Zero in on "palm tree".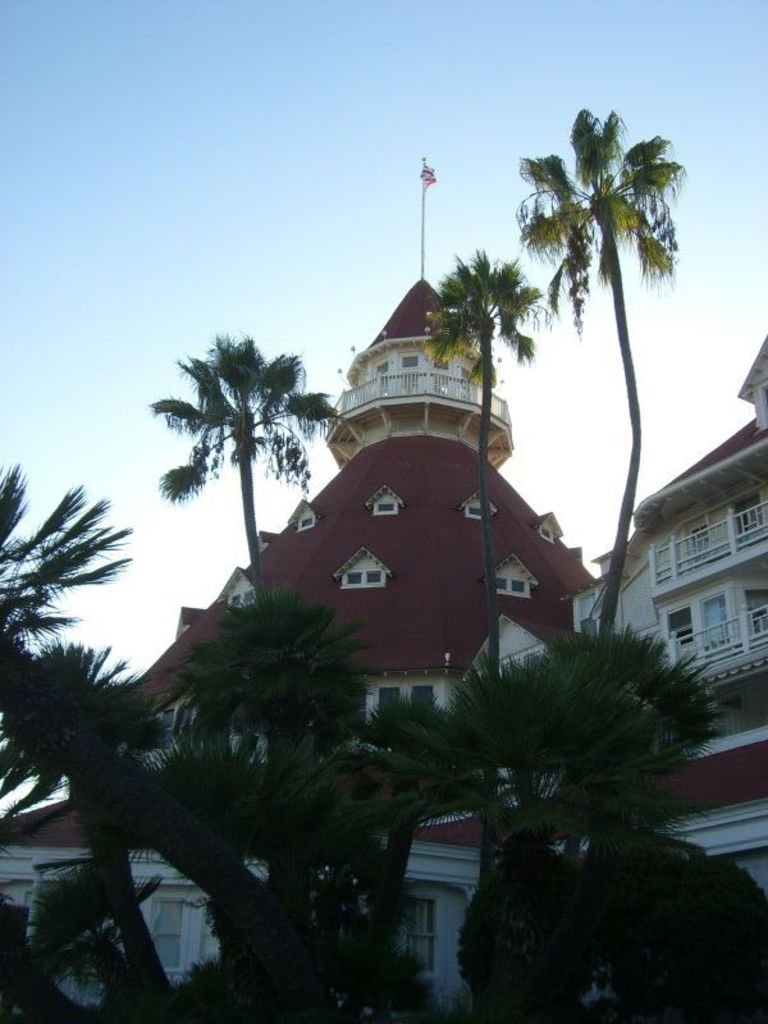
Zeroed in: pyautogui.locateOnScreen(148, 326, 340, 590).
